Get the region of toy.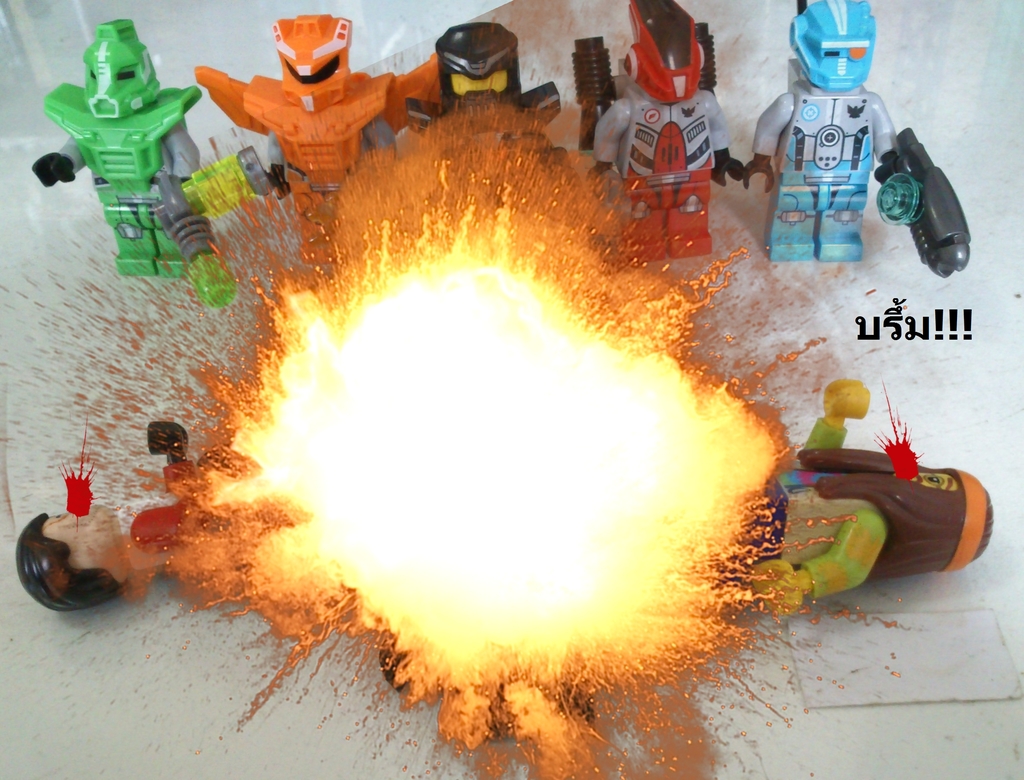
723:383:1000:633.
